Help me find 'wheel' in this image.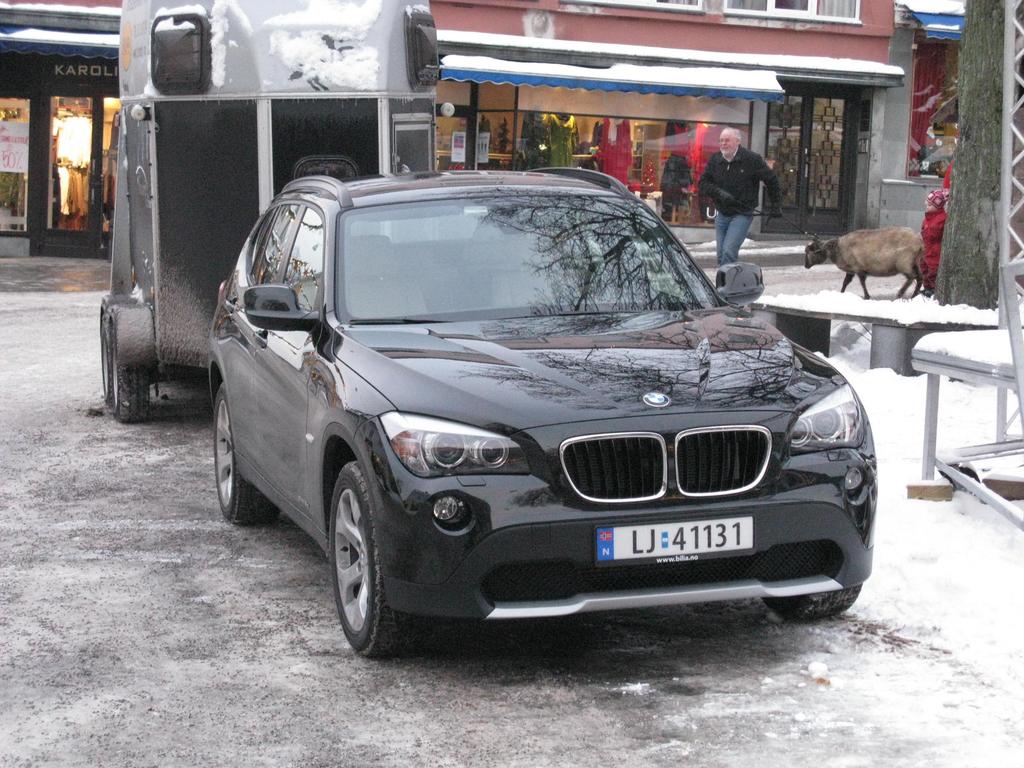
Found it: x1=333 y1=465 x2=427 y2=661.
